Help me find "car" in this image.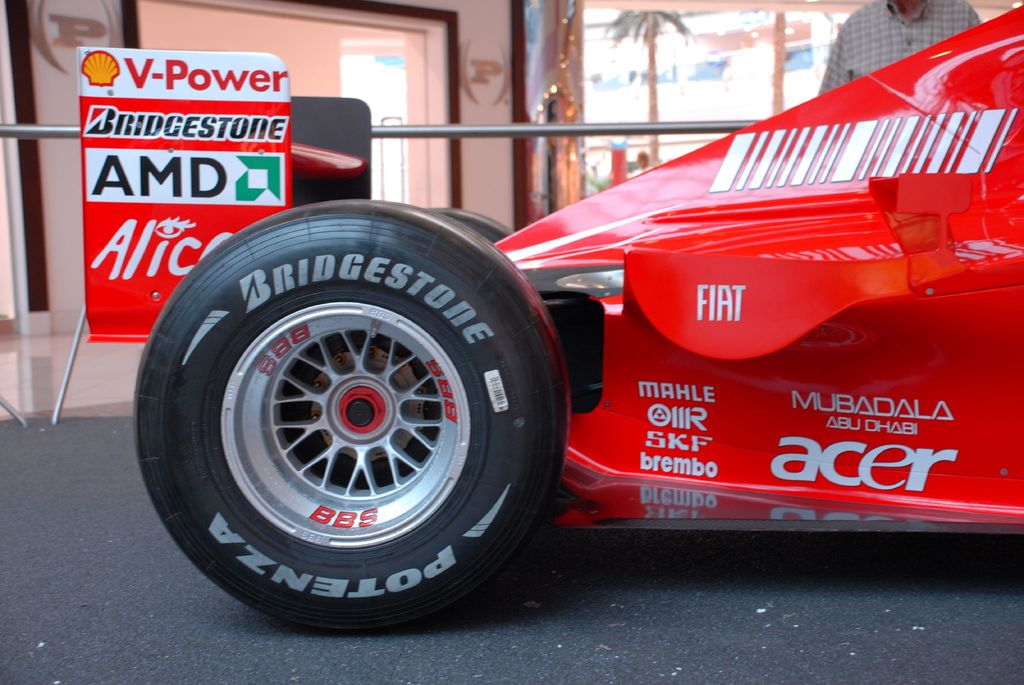
Found it: x1=131, y1=6, x2=1023, y2=623.
